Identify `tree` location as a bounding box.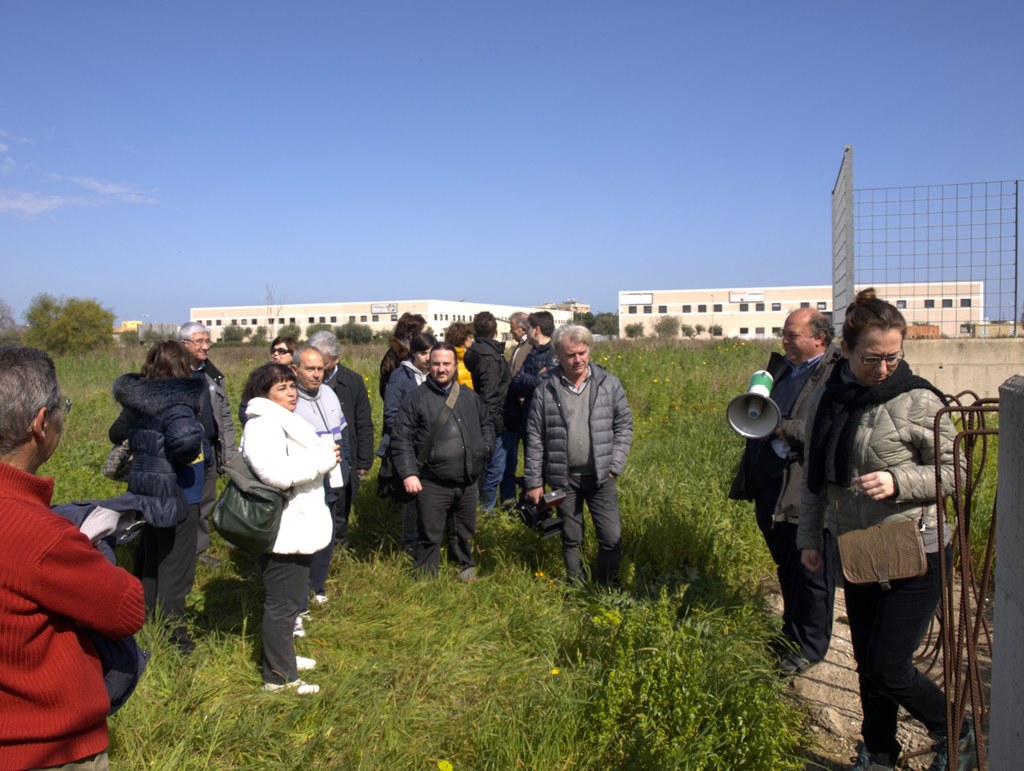
detection(571, 309, 592, 331).
